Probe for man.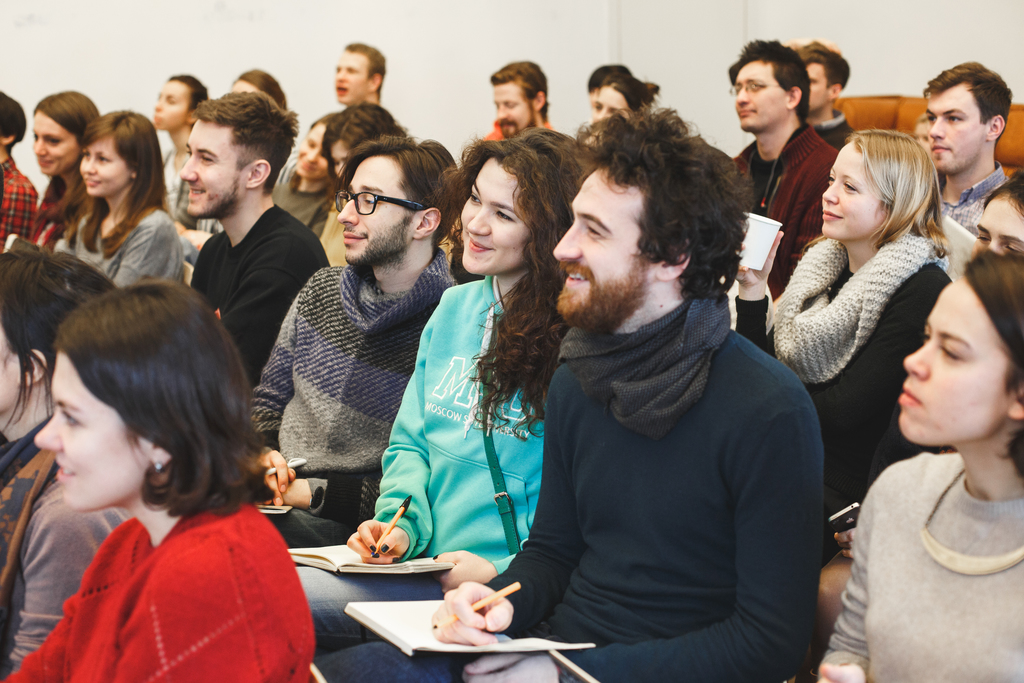
Probe result: {"x1": 490, "y1": 61, "x2": 559, "y2": 151}.
